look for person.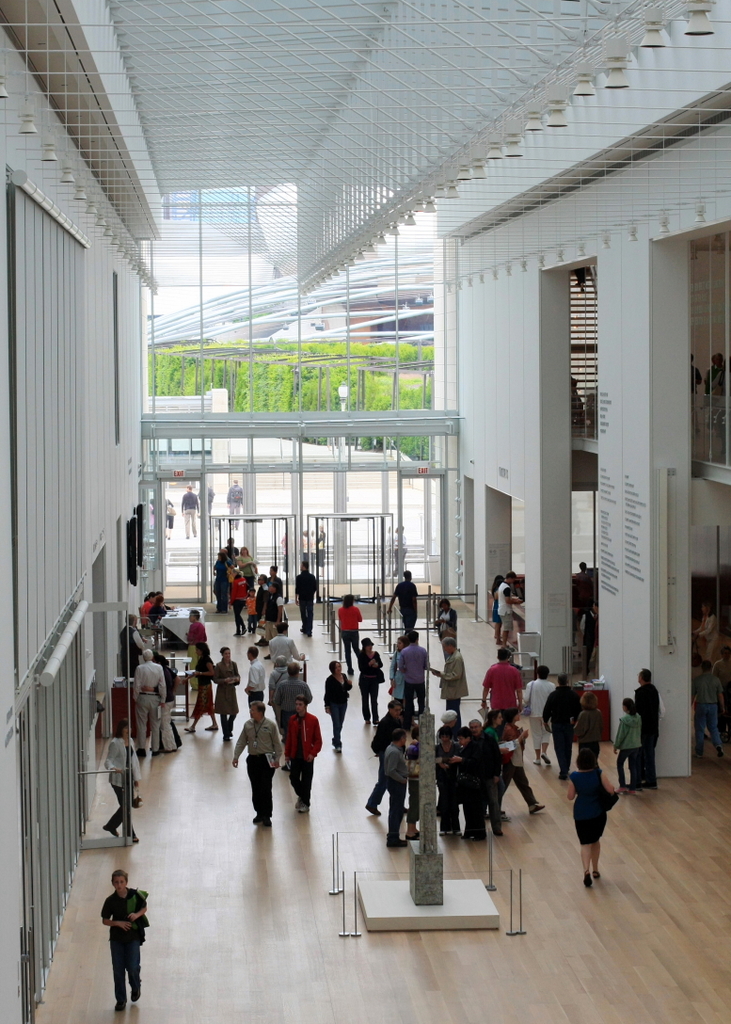
Found: BBox(214, 647, 244, 744).
